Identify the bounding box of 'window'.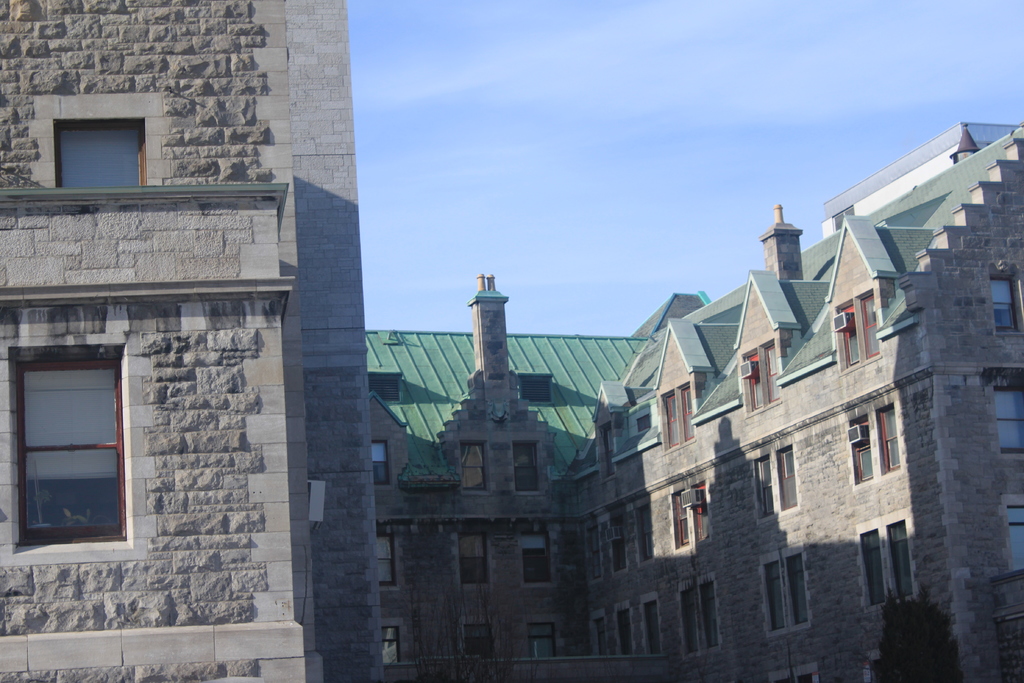
Rect(771, 448, 800, 507).
